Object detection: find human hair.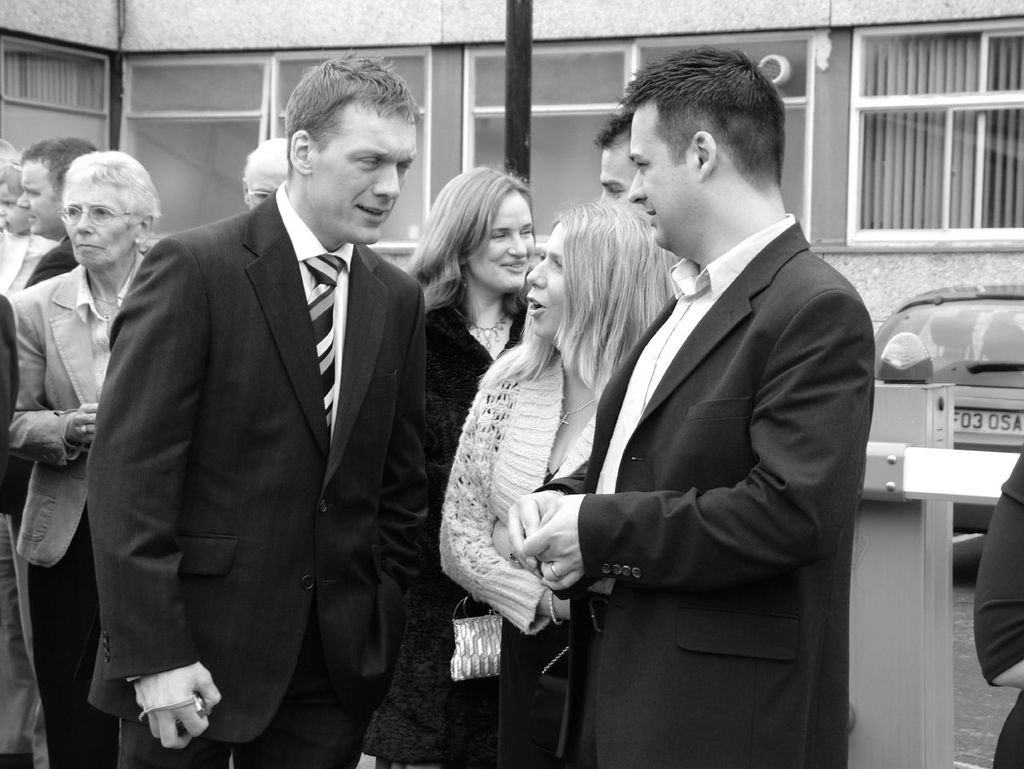
[22, 138, 95, 194].
